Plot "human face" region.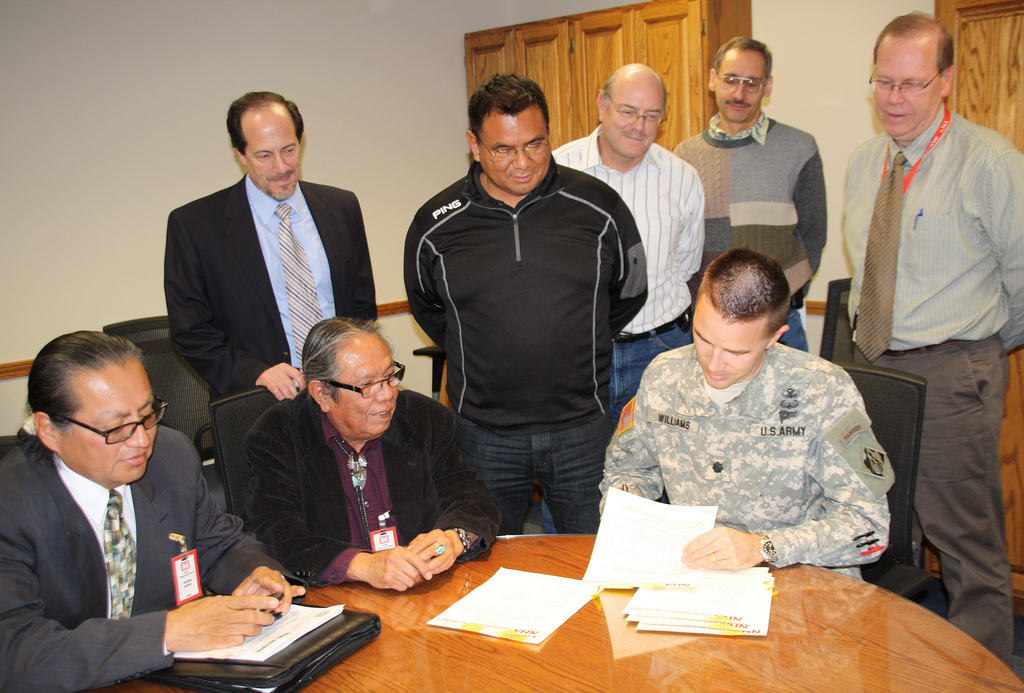
Plotted at bbox(692, 314, 765, 387).
